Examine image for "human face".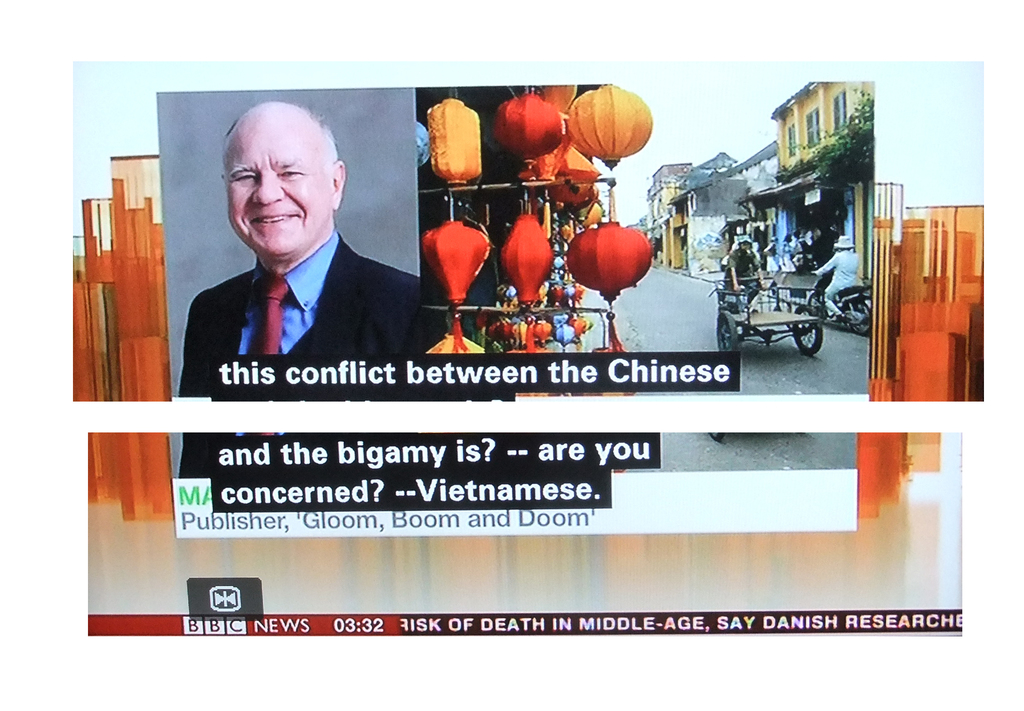
Examination result: BBox(219, 111, 333, 256).
